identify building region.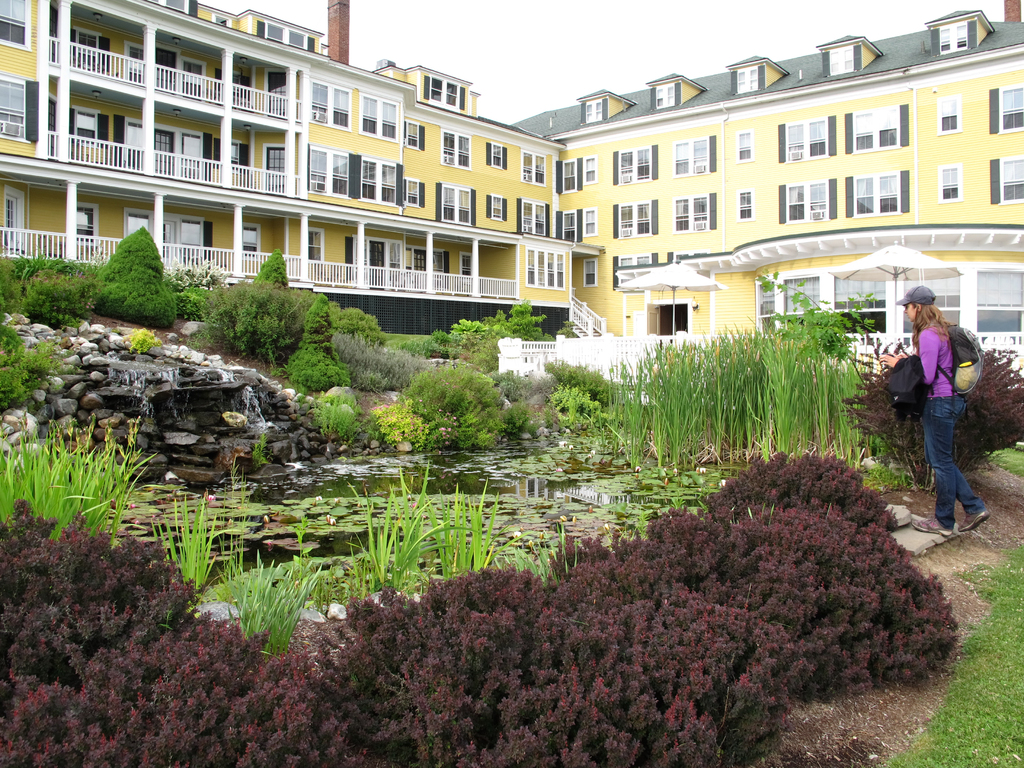
Region: detection(511, 0, 1023, 358).
